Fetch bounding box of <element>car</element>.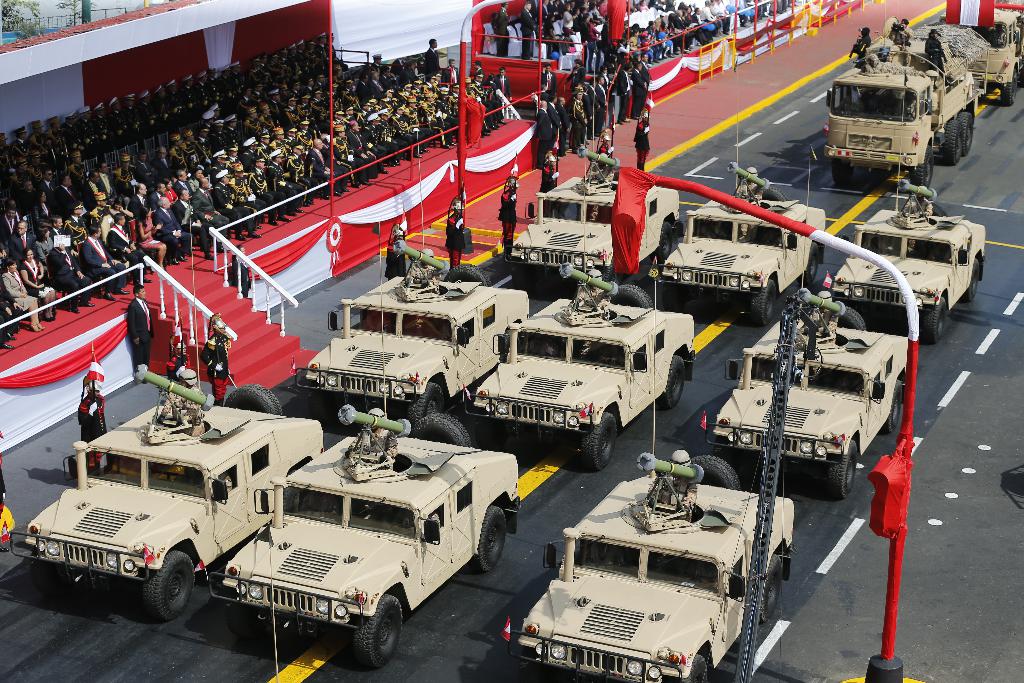
Bbox: (x1=196, y1=415, x2=503, y2=666).
